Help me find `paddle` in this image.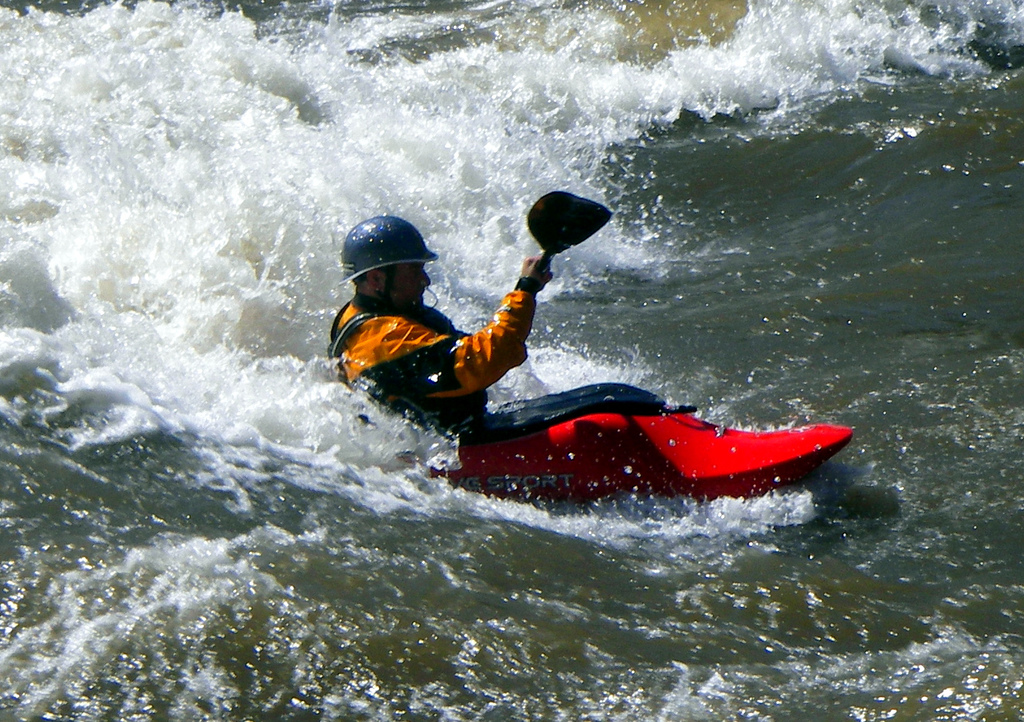
Found it: region(522, 186, 617, 275).
